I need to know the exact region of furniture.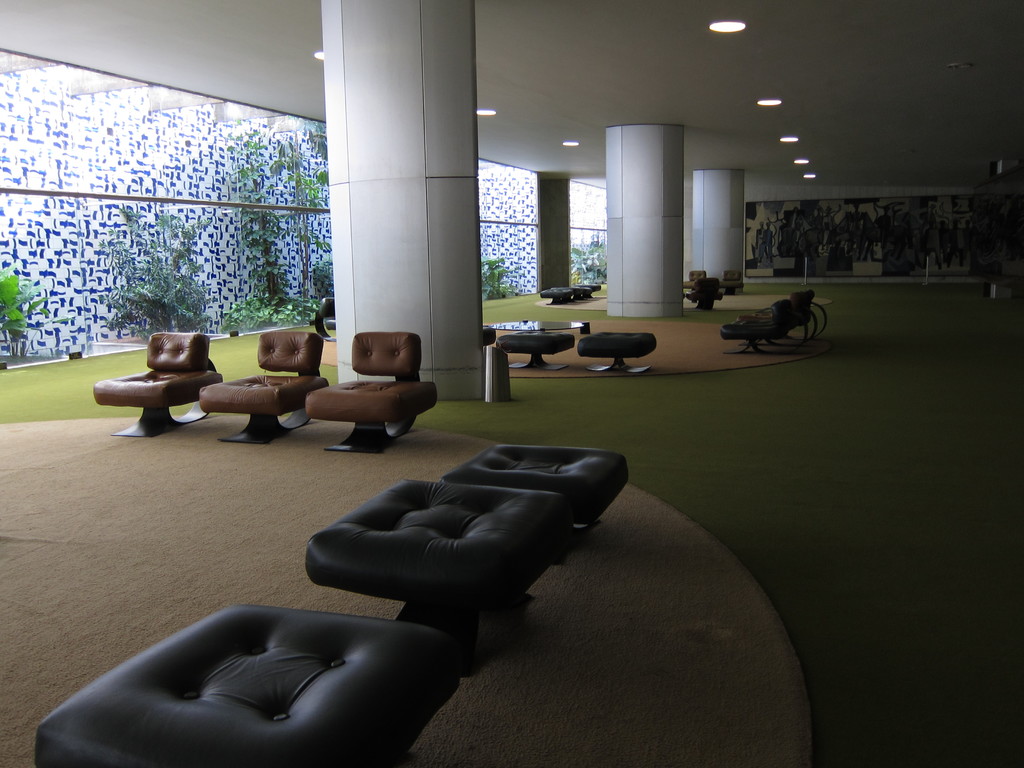
Region: {"left": 717, "top": 286, "right": 831, "bottom": 351}.
